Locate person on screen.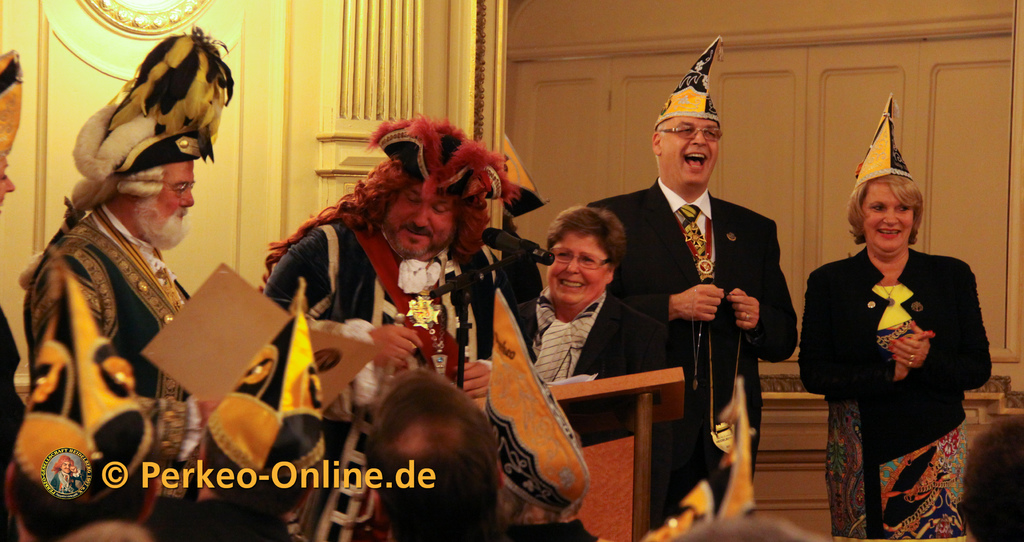
On screen at box(511, 201, 664, 450).
